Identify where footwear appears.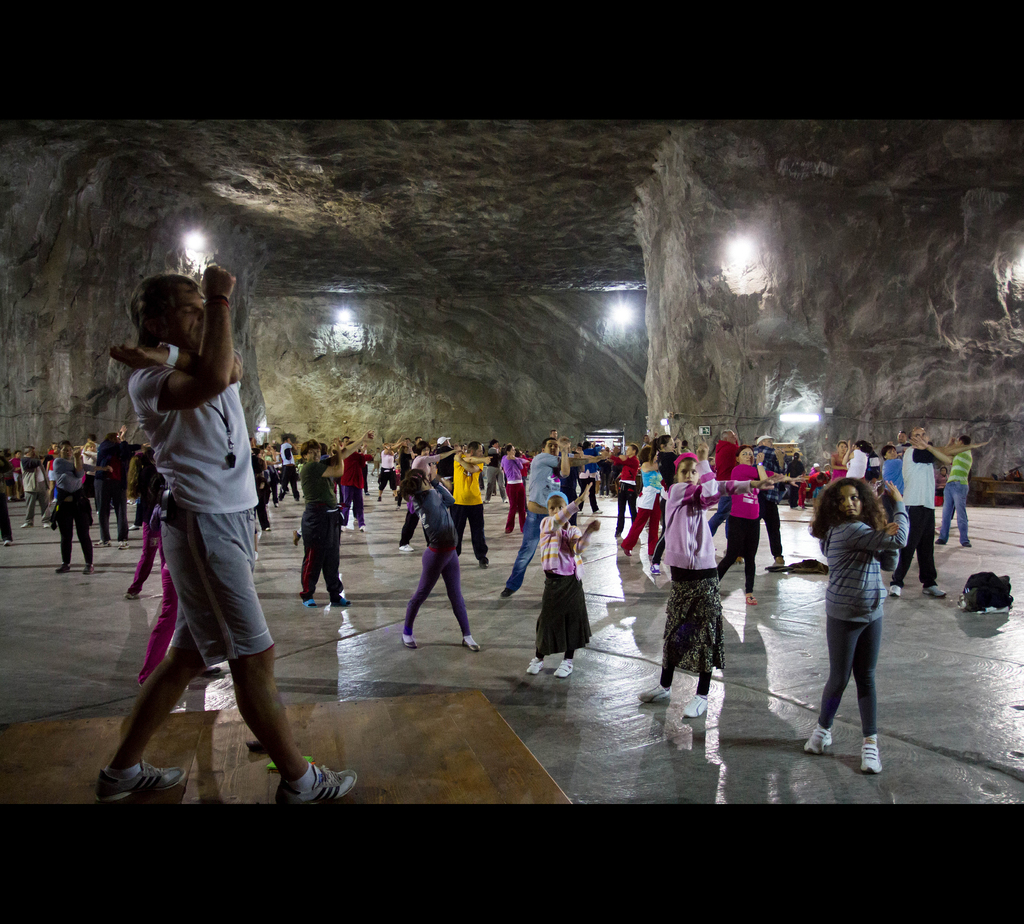
Appears at [x1=961, y1=543, x2=971, y2=550].
